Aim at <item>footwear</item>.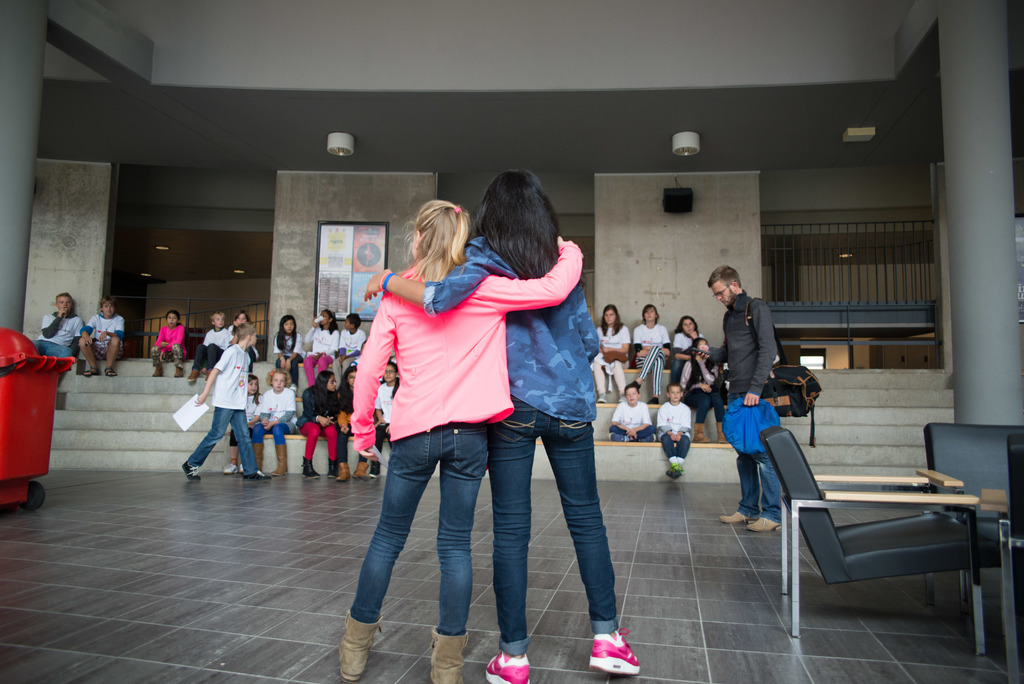
Aimed at rect(252, 468, 268, 478).
